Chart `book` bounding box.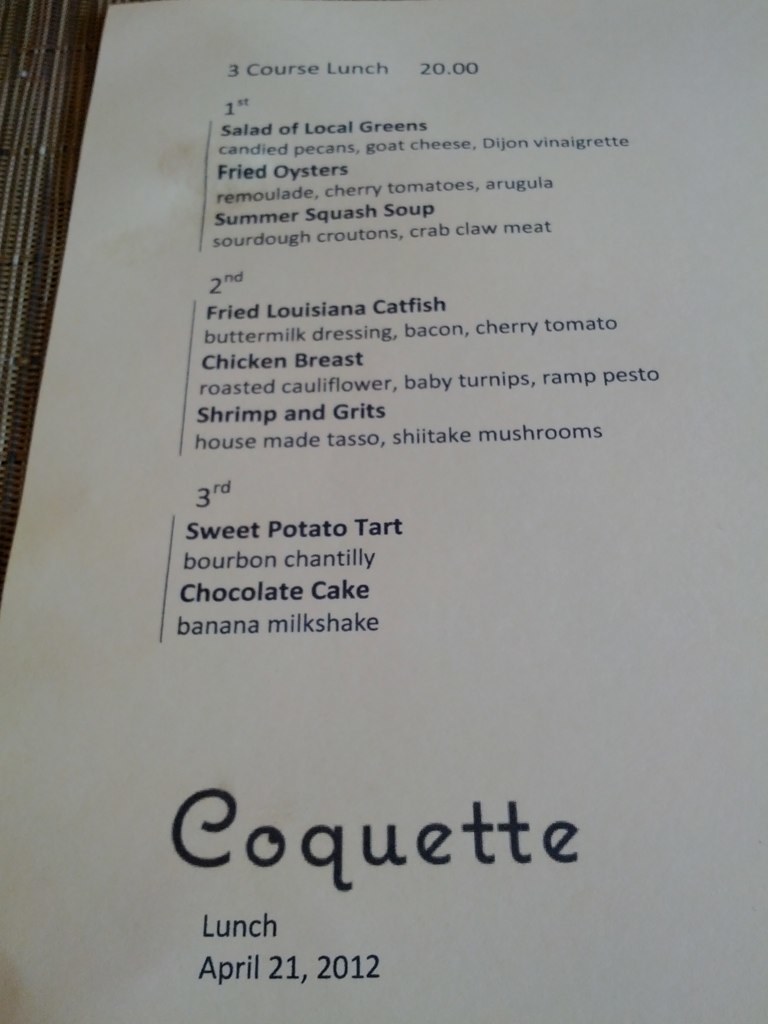
Charted: [12, 0, 744, 982].
